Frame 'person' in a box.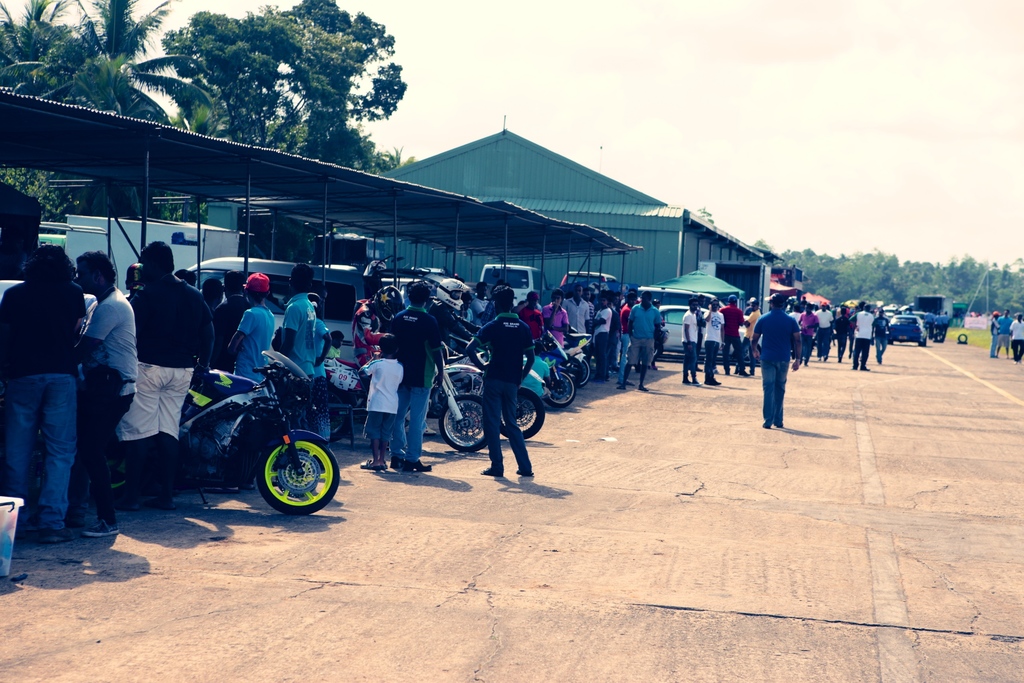
left=872, top=308, right=893, bottom=366.
